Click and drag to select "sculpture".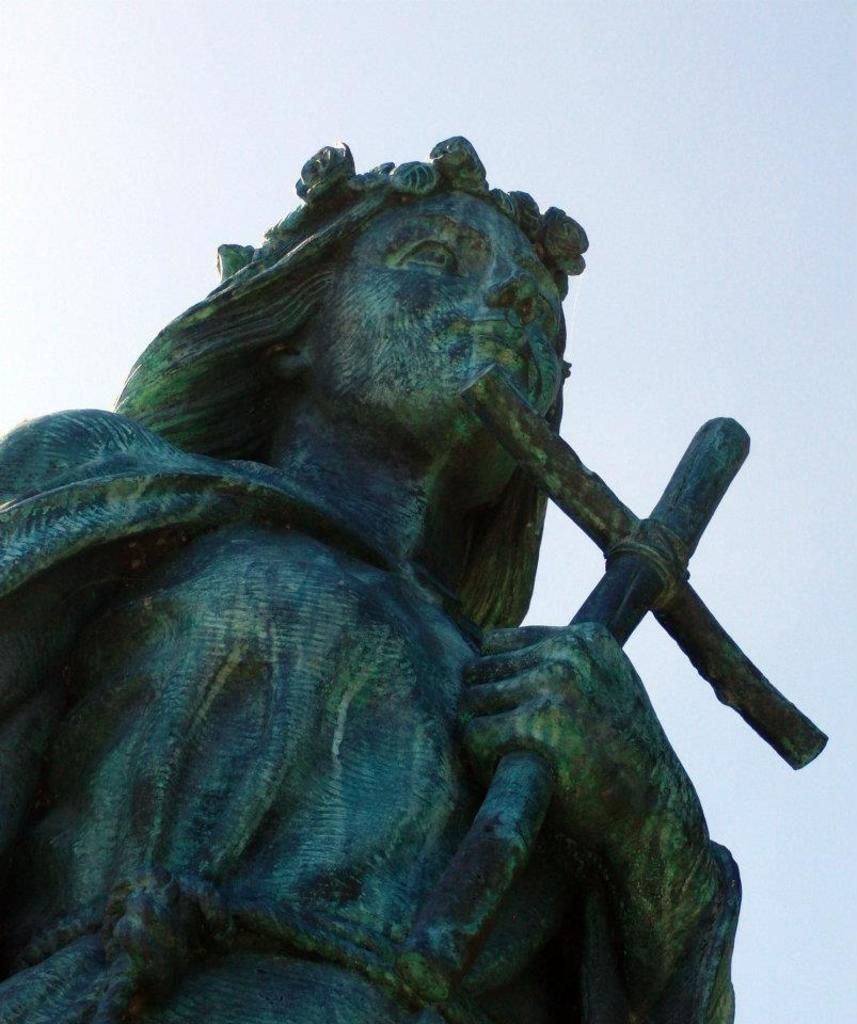
Selection: <bbox>11, 119, 760, 1023</bbox>.
